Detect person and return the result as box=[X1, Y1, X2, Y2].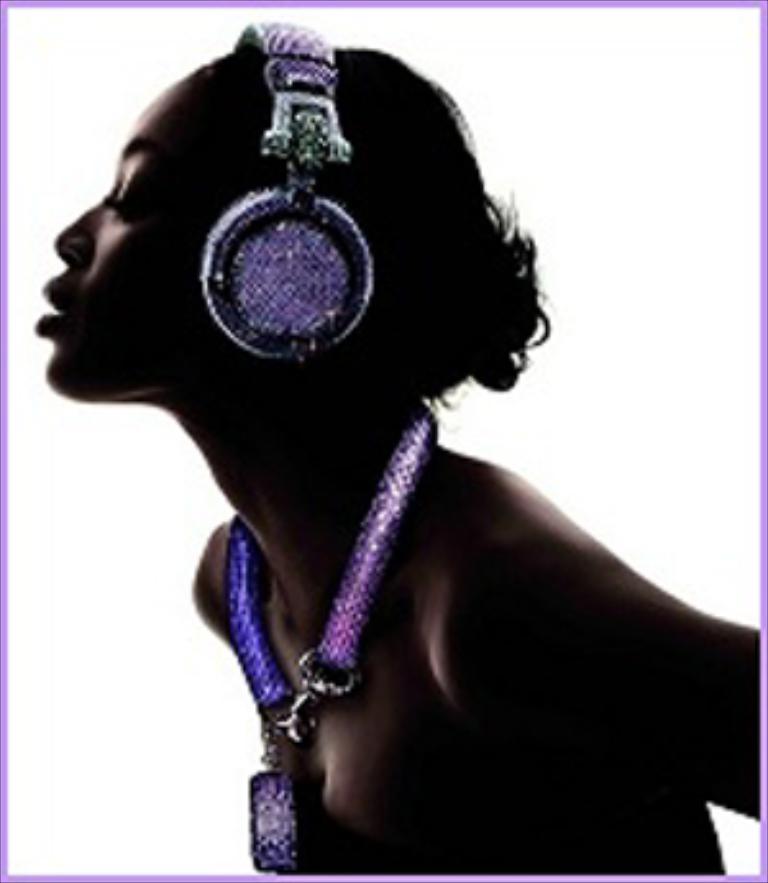
box=[31, 44, 763, 878].
